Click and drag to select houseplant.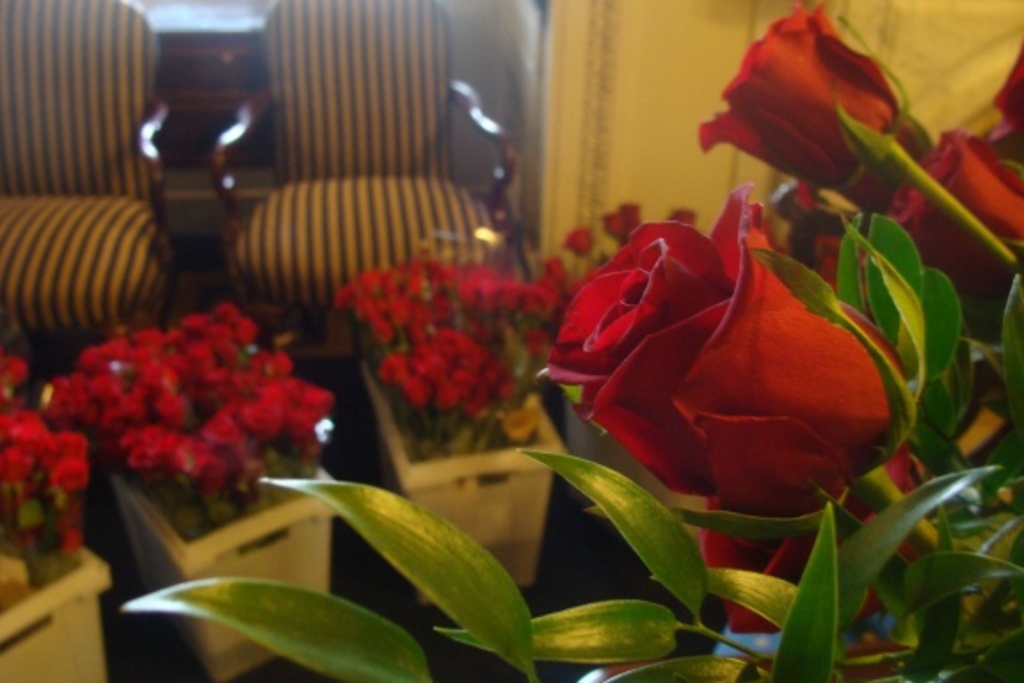
Selection: l=0, t=340, r=112, b=679.
